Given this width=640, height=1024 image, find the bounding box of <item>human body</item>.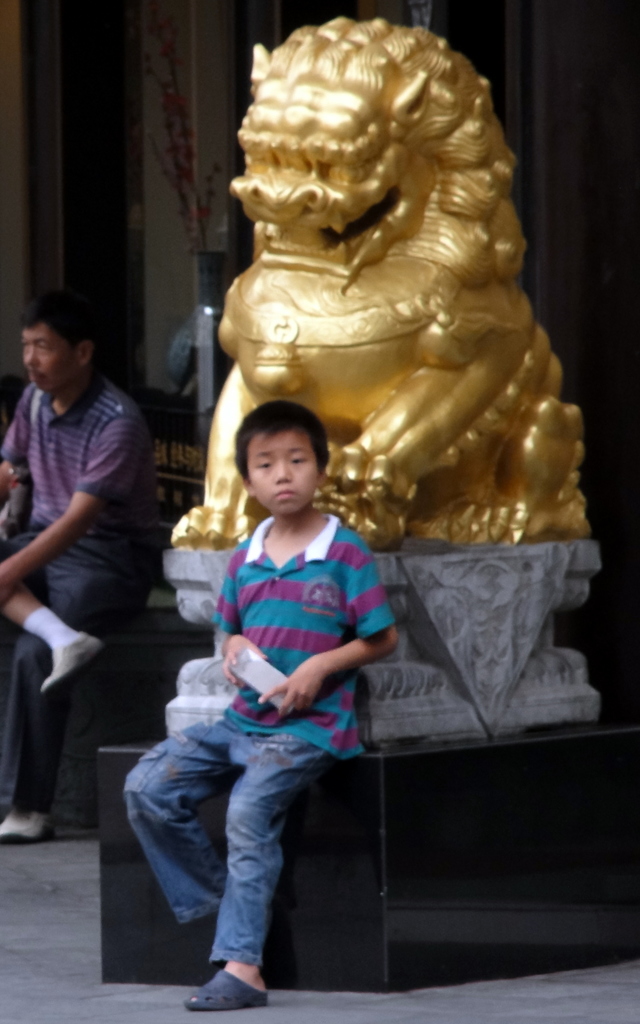
x1=115, y1=399, x2=407, y2=1005.
